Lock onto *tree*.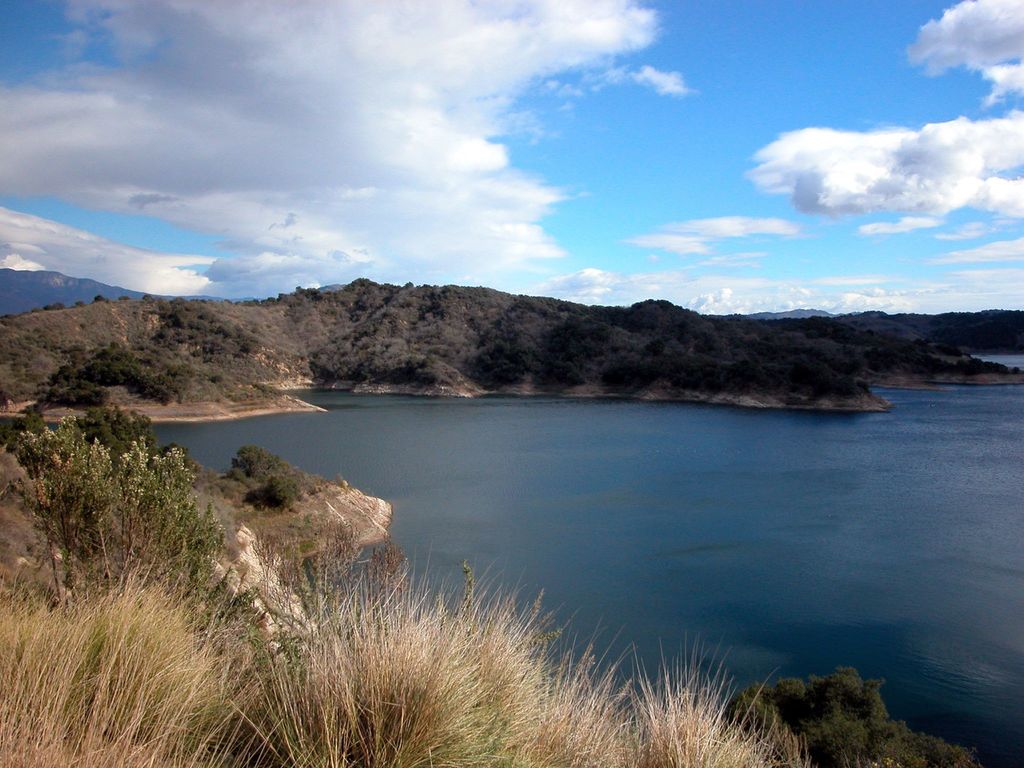
Locked: 465/325/532/393.
